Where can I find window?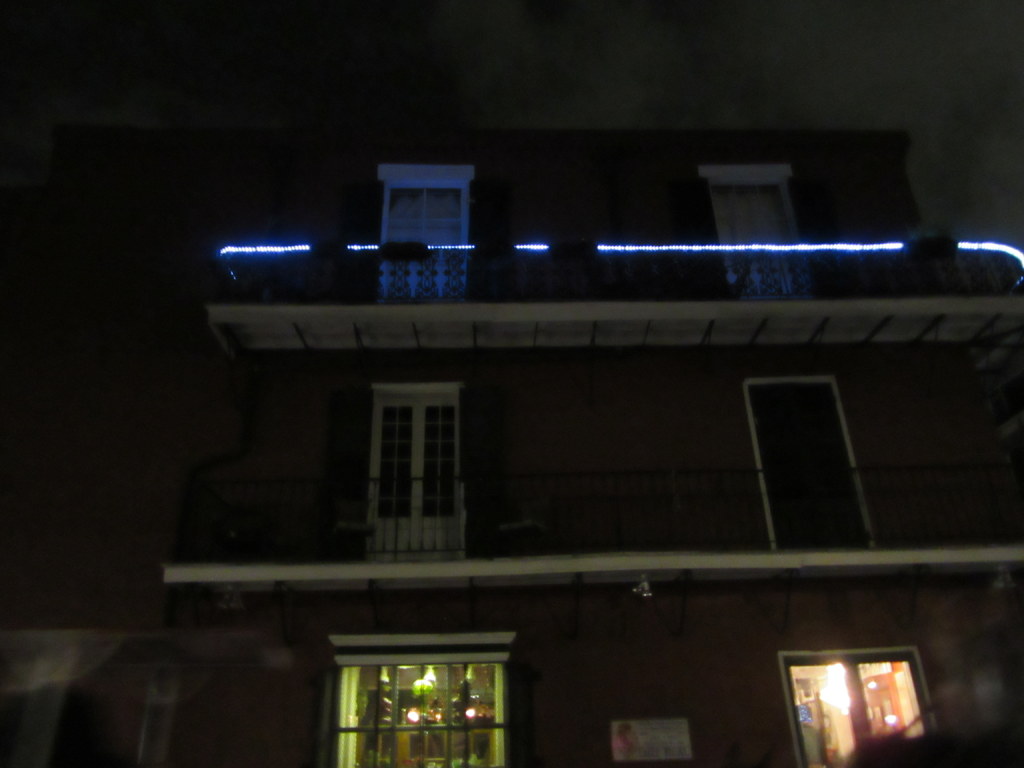
You can find it at [315, 644, 525, 758].
